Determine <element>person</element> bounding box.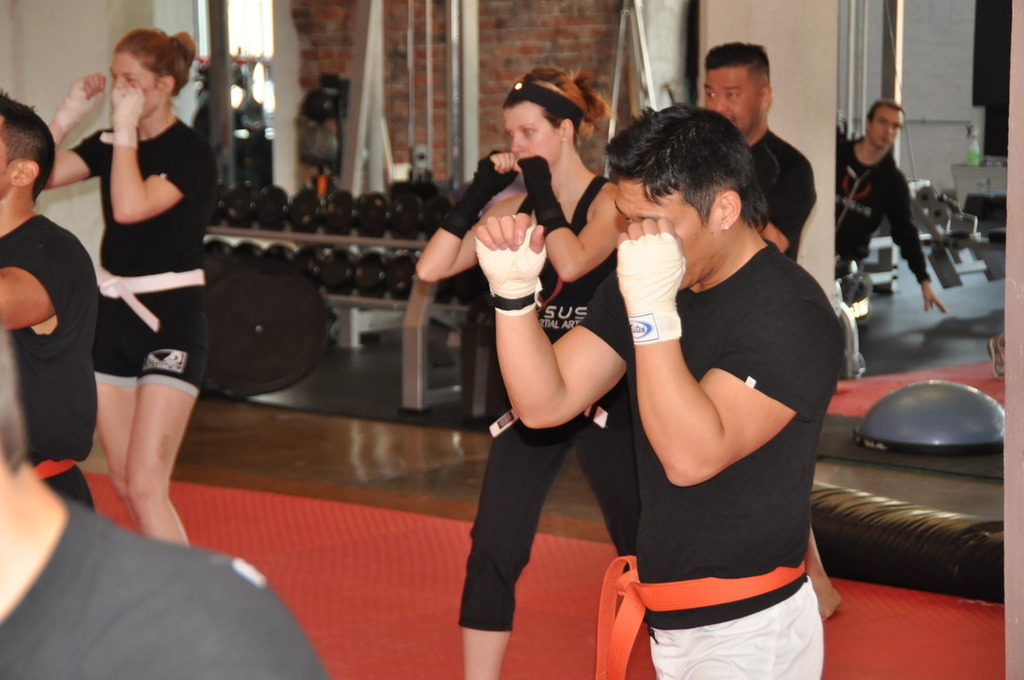
Determined: crop(701, 40, 843, 621).
